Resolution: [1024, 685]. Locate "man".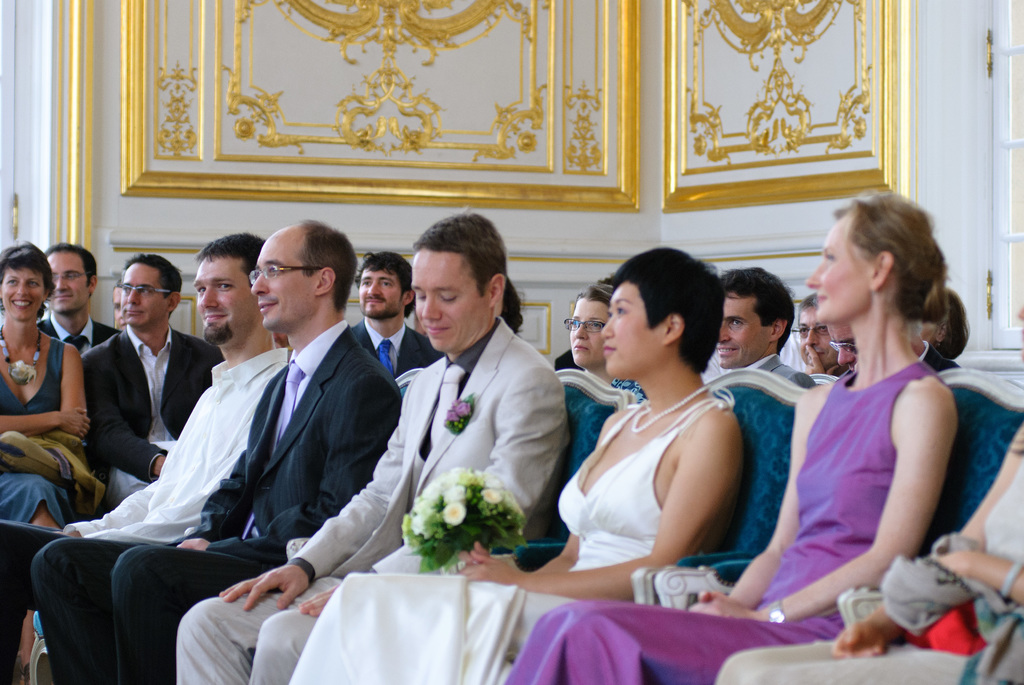
(left=38, top=242, right=120, bottom=363).
